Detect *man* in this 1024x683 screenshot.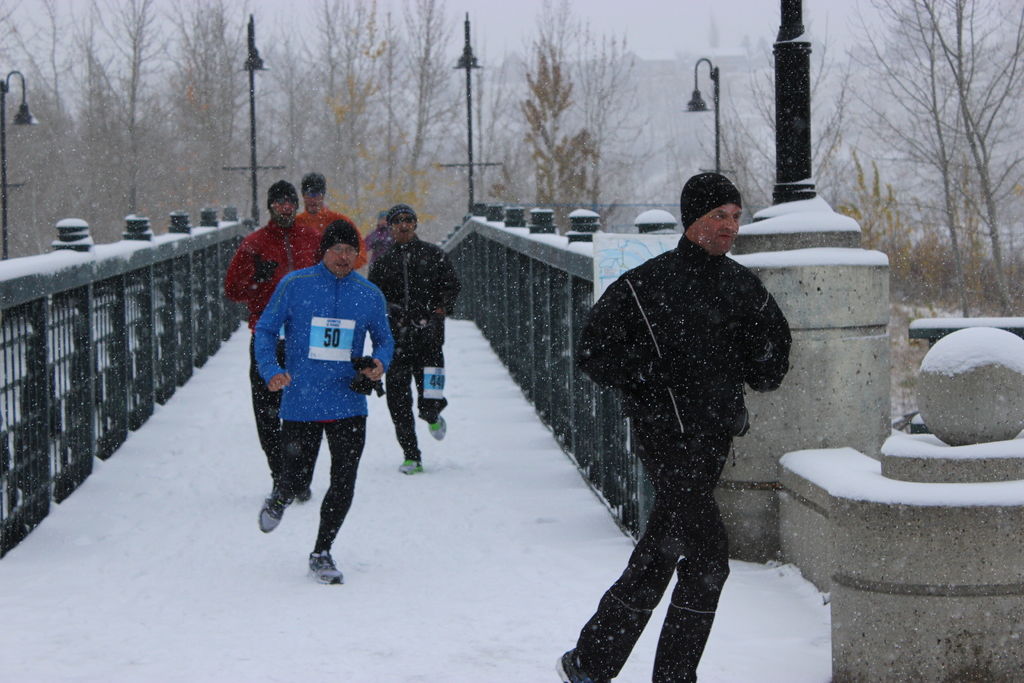
Detection: [302,171,368,273].
